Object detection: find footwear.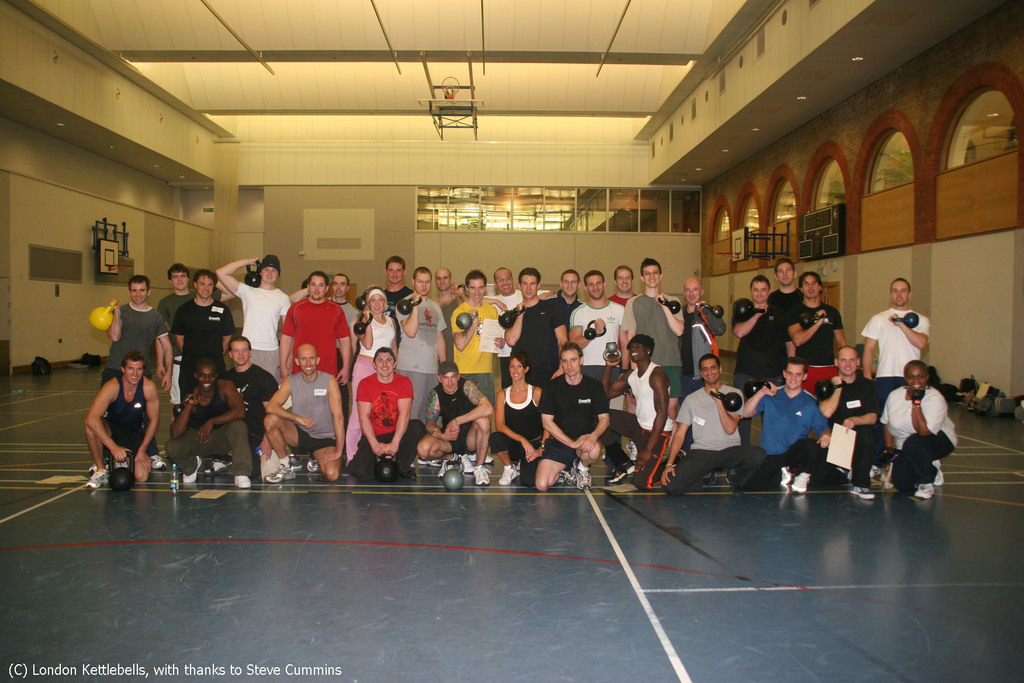
box=[930, 460, 945, 488].
